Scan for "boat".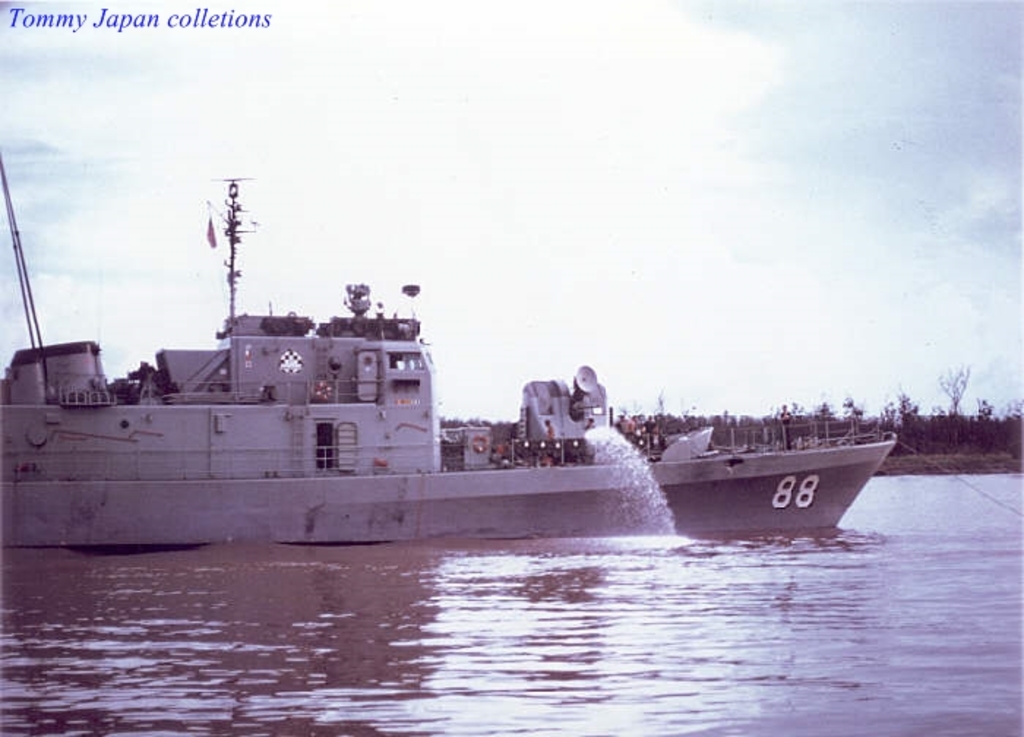
Scan result: bbox(0, 145, 895, 534).
